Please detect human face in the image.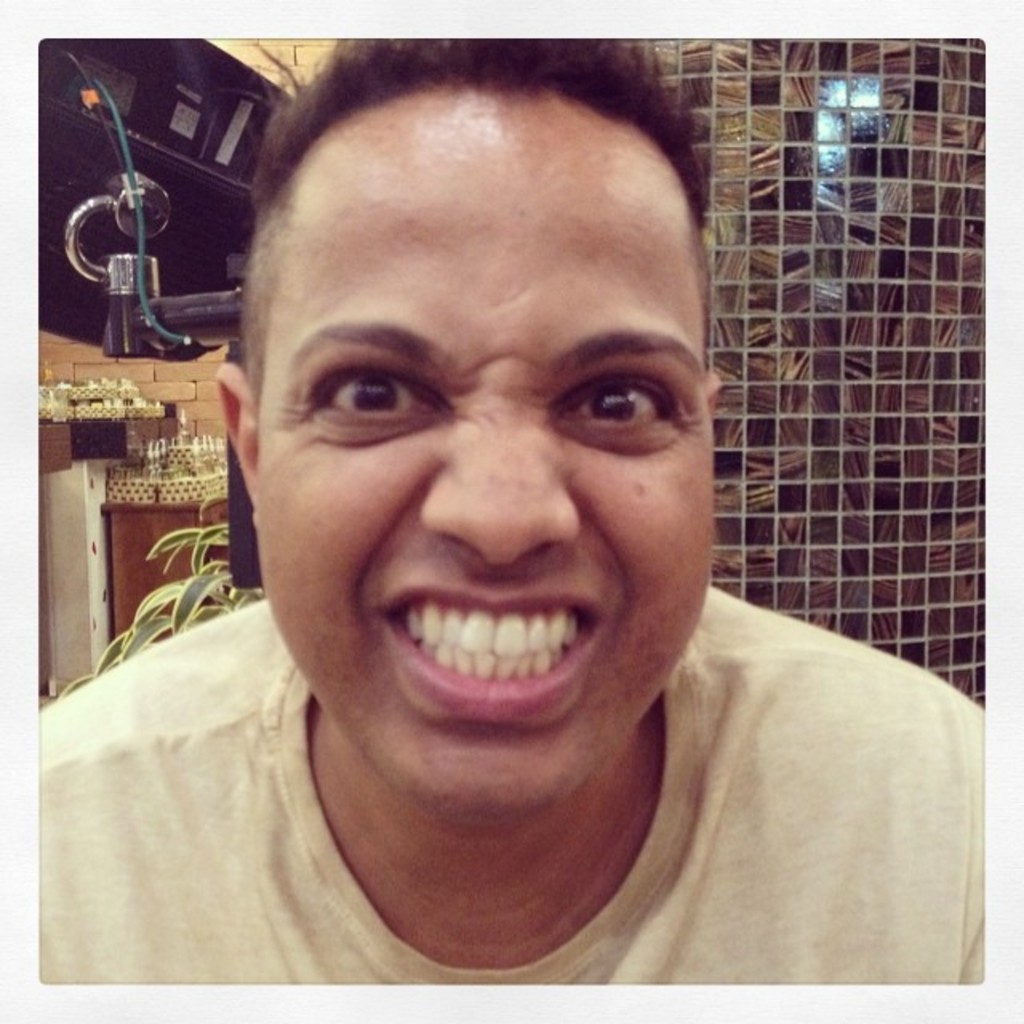
<box>227,86,712,819</box>.
